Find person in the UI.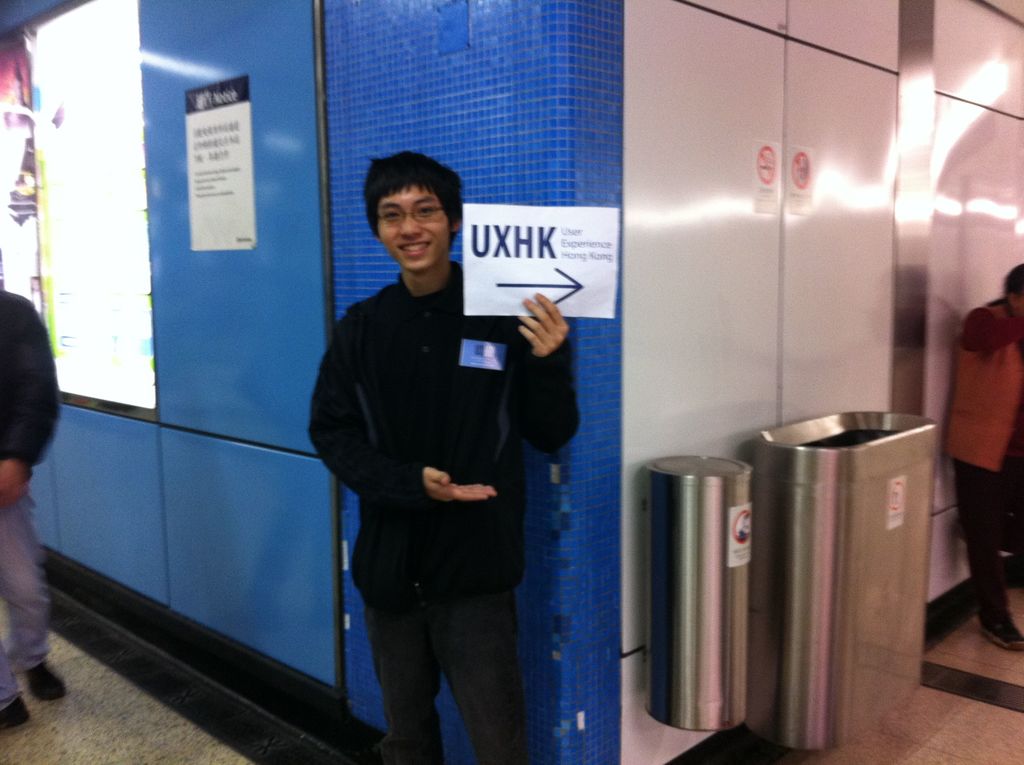
UI element at (0,280,78,730).
